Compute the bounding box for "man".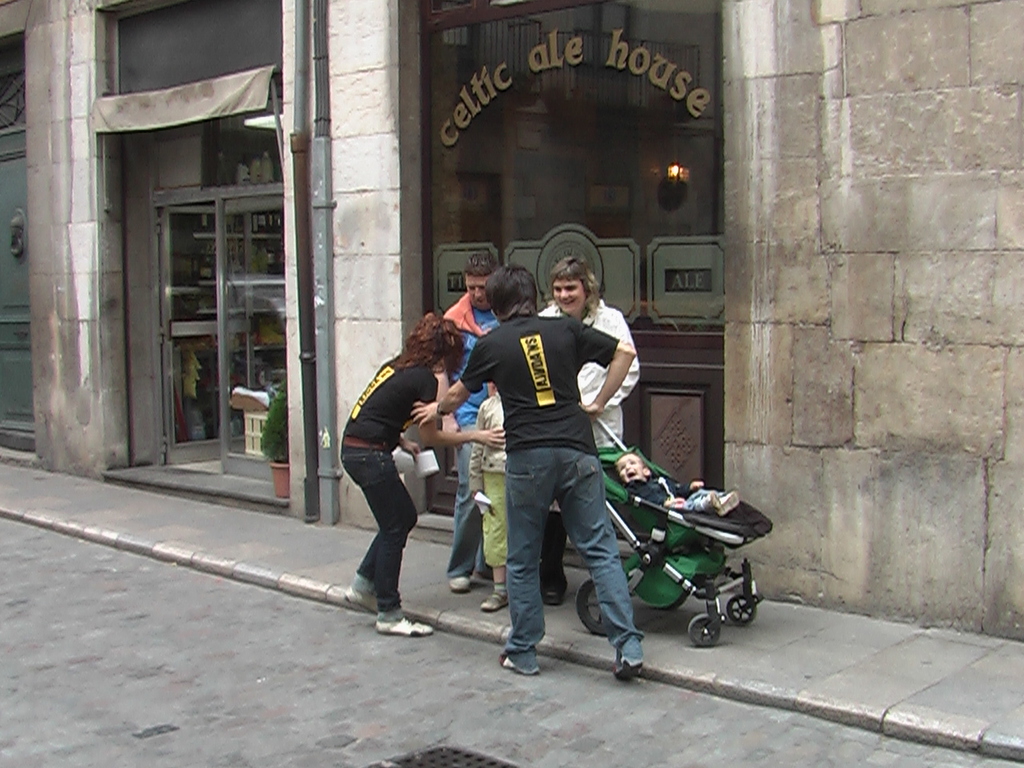
x1=422, y1=248, x2=504, y2=594.
